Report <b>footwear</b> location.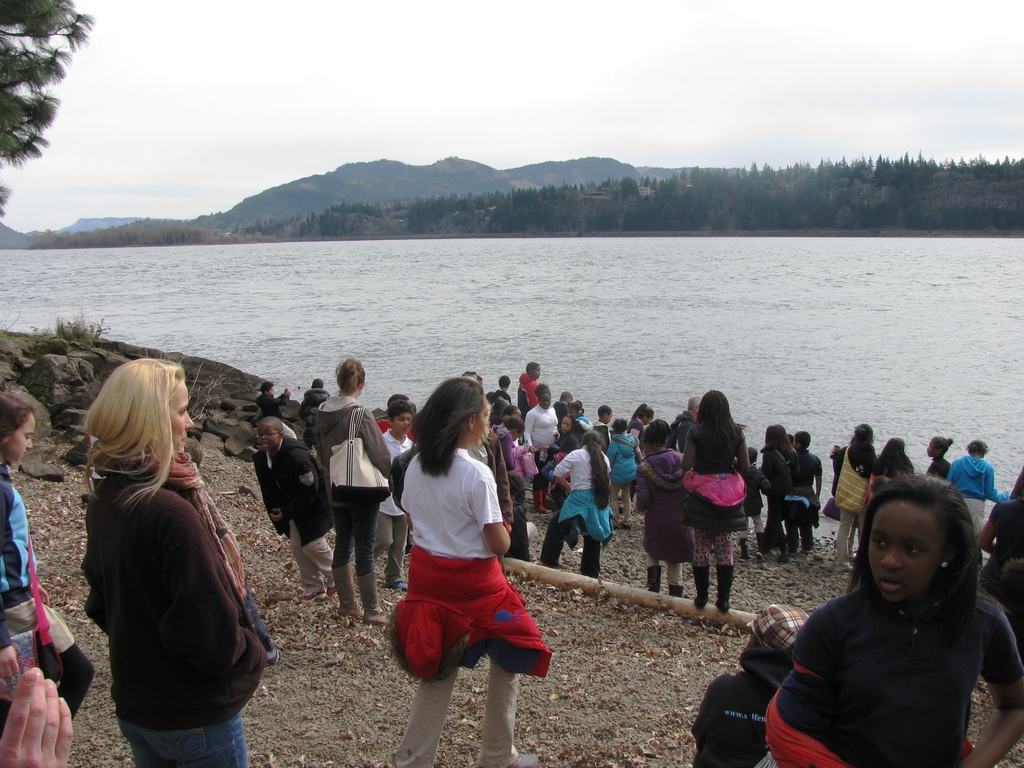
Report: Rect(394, 579, 411, 595).
